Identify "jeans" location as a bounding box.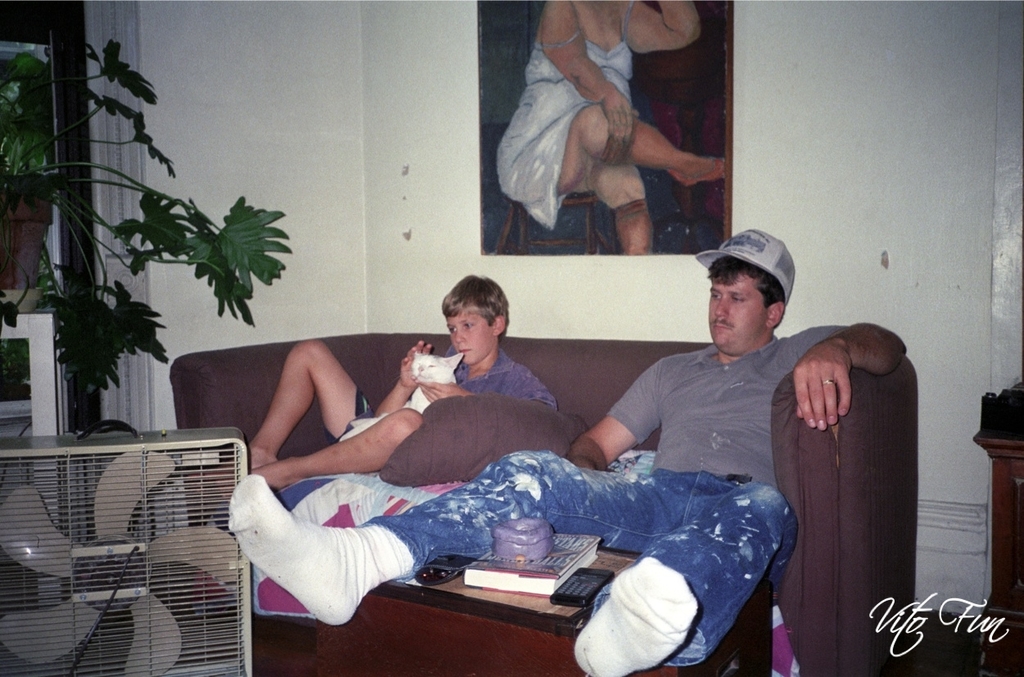
(362,448,800,668).
